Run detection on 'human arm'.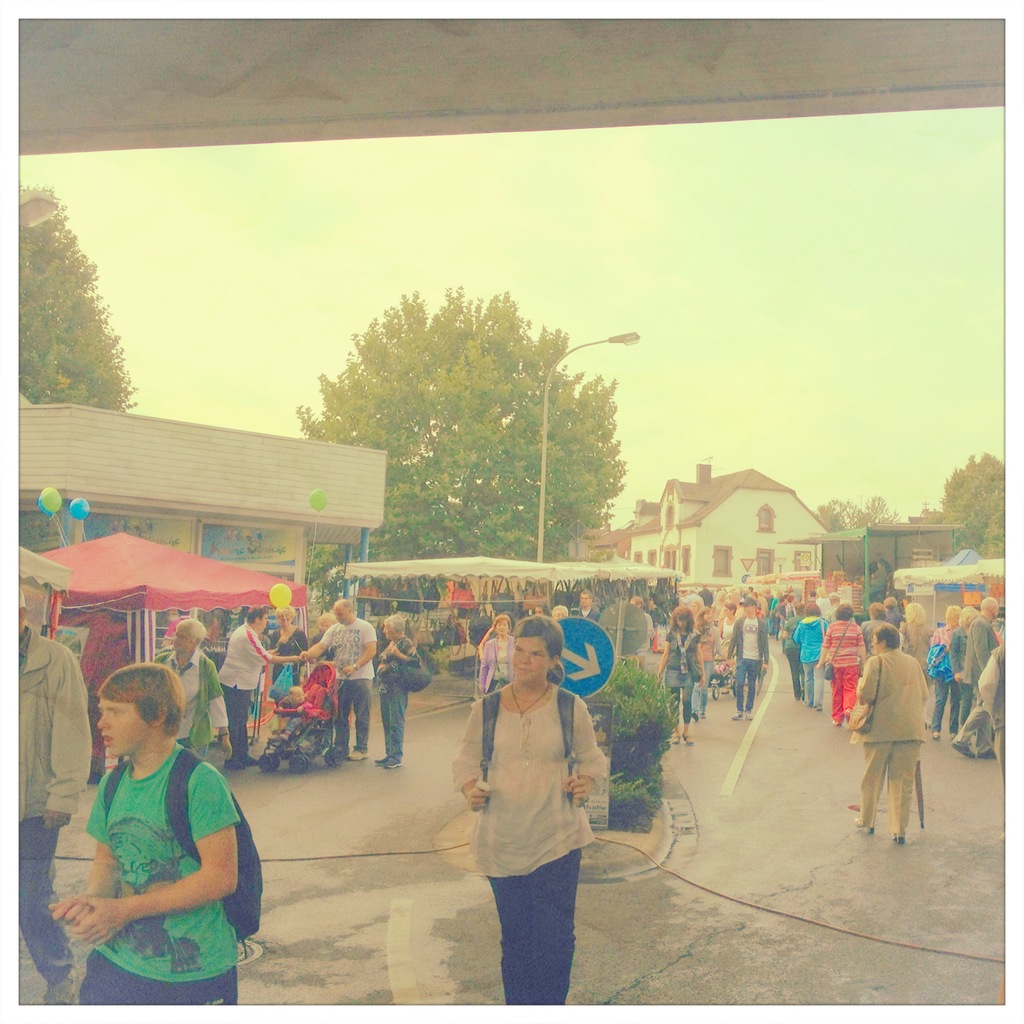
Result: 56:760:253:934.
